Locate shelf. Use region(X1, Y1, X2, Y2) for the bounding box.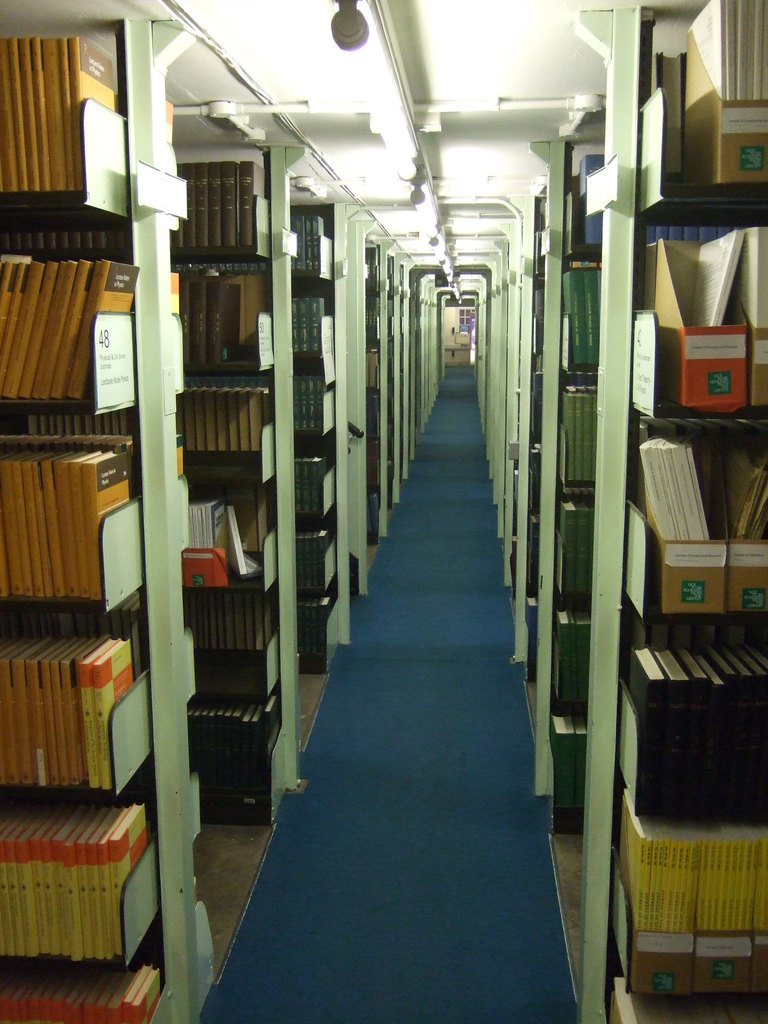
region(552, 138, 611, 810).
